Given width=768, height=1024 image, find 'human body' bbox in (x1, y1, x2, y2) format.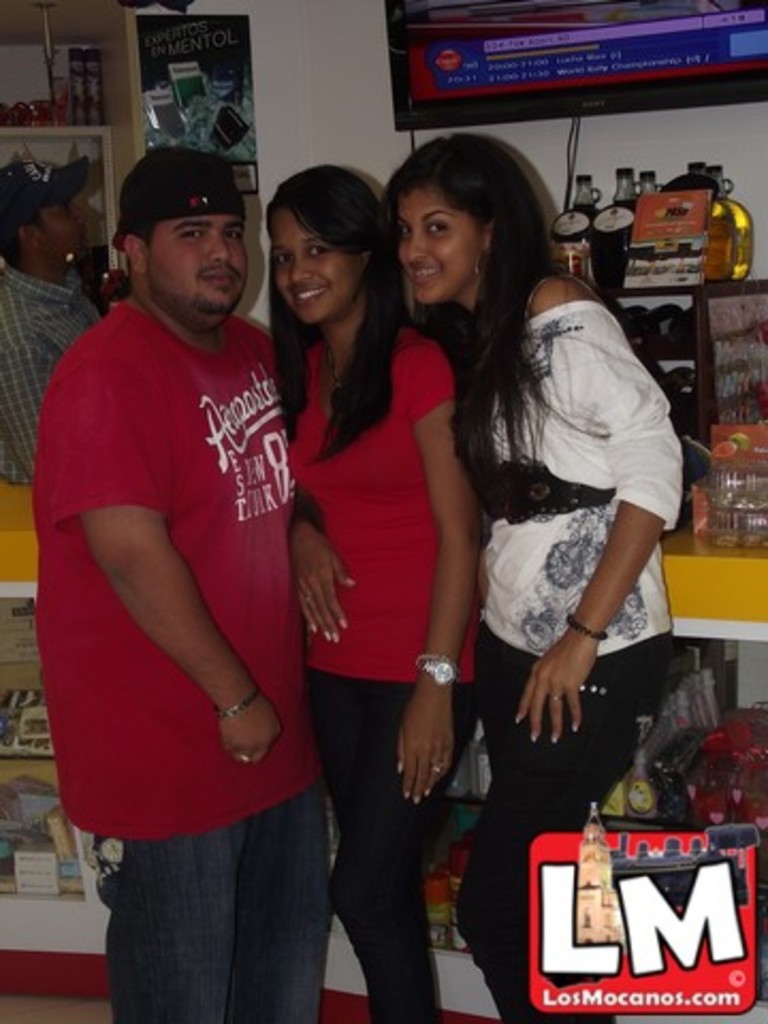
(0, 145, 100, 482).
